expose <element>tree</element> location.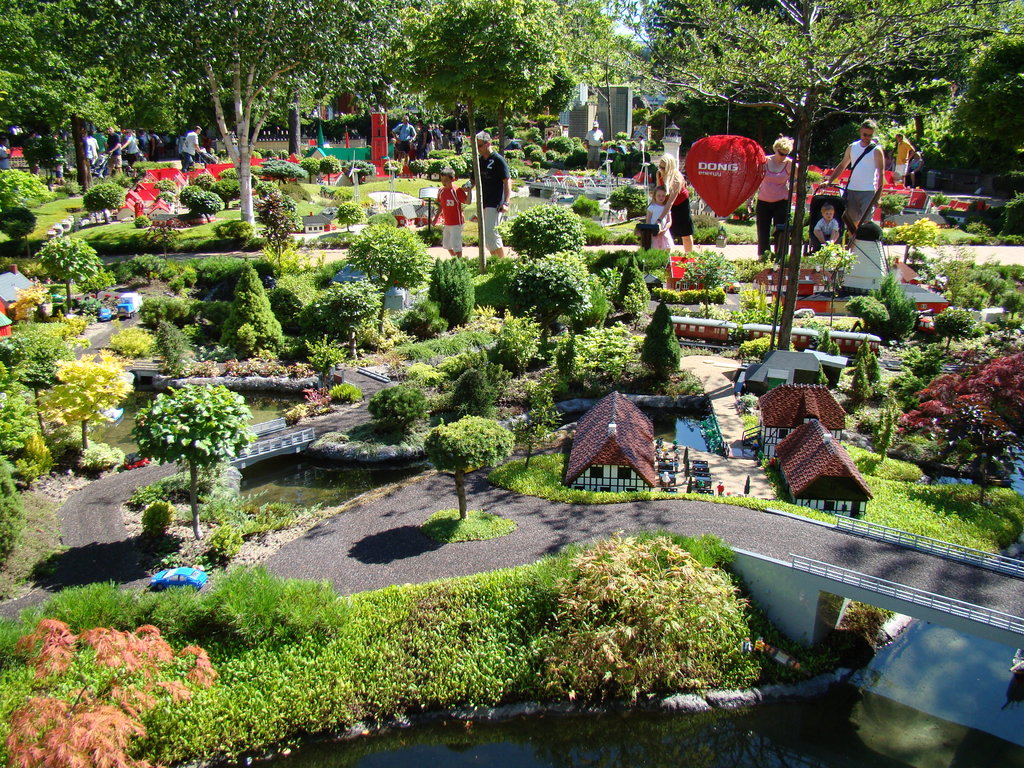
Exposed at {"x1": 876, "y1": 218, "x2": 947, "y2": 265}.
